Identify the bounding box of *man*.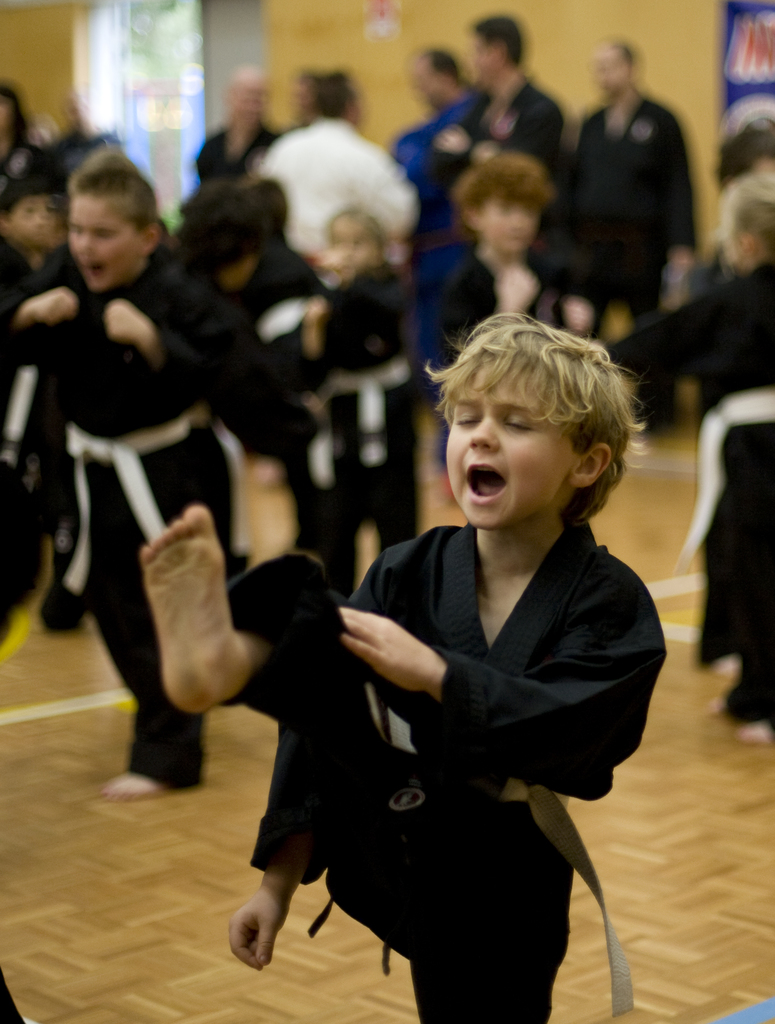
(left=252, top=79, right=430, bottom=285).
